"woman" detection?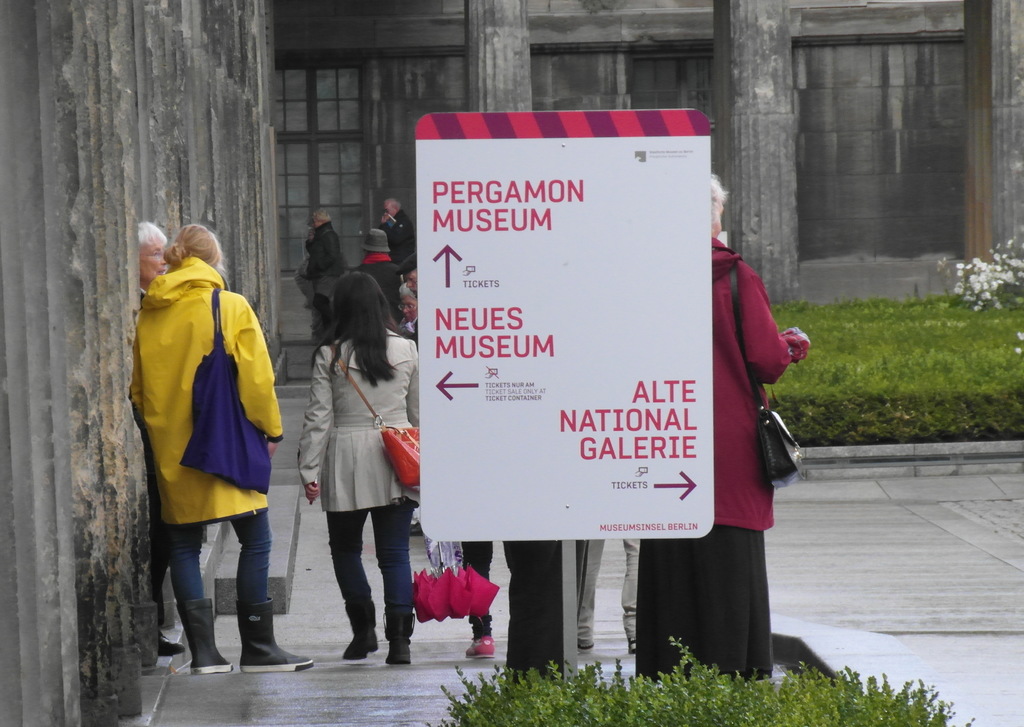
[644,172,808,680]
